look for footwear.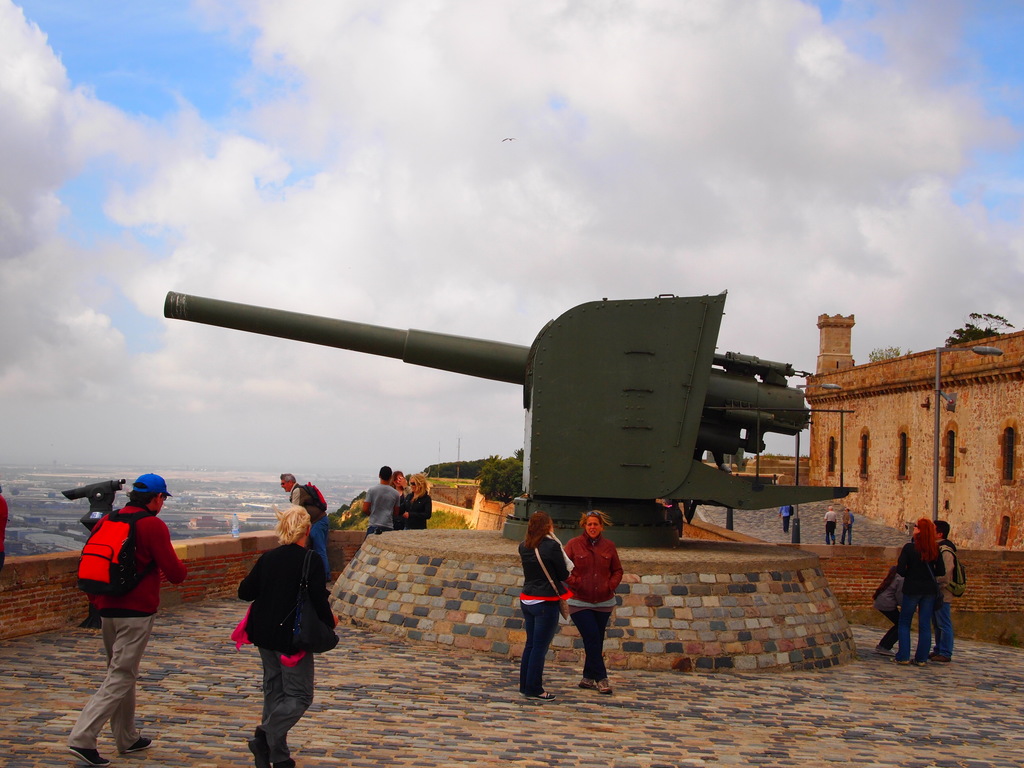
Found: 65 749 116 767.
